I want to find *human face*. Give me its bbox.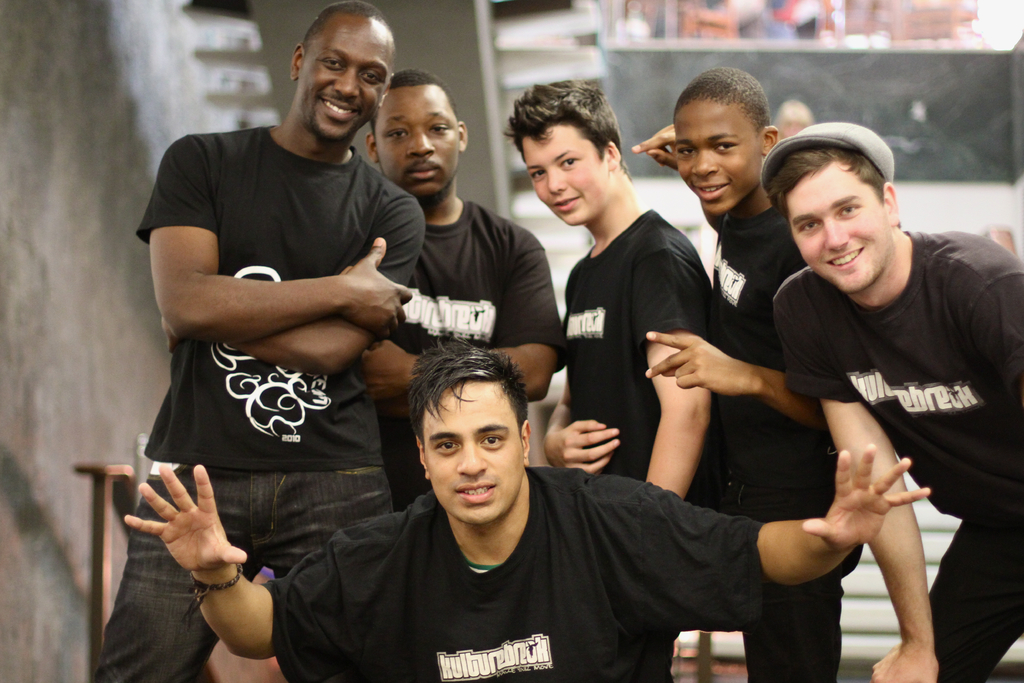
302,21,392,145.
